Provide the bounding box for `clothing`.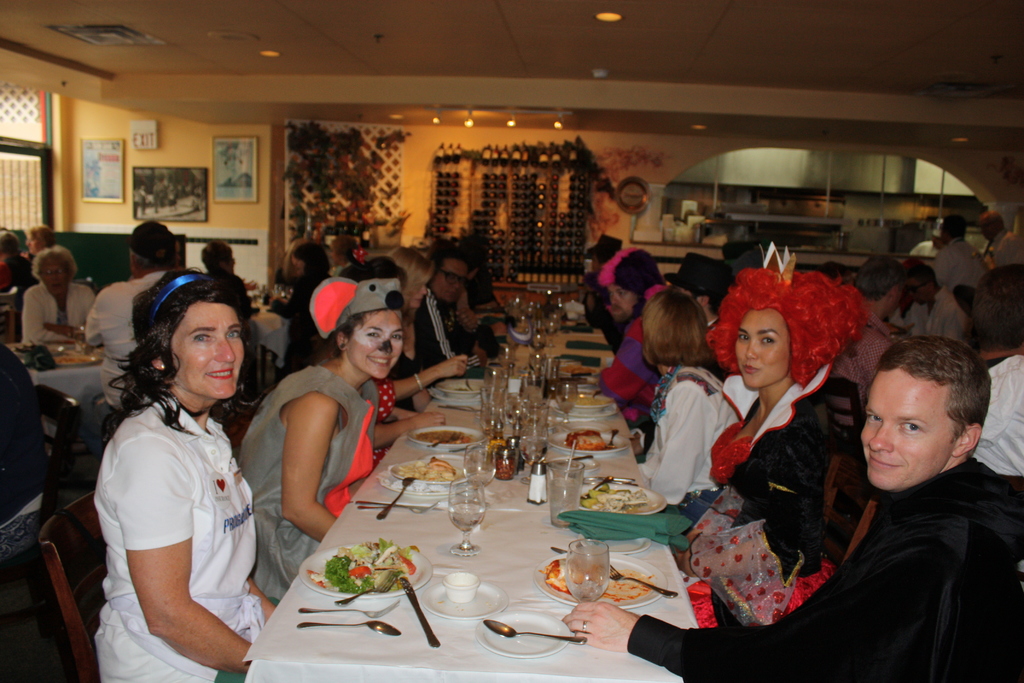
(838, 308, 900, 426).
